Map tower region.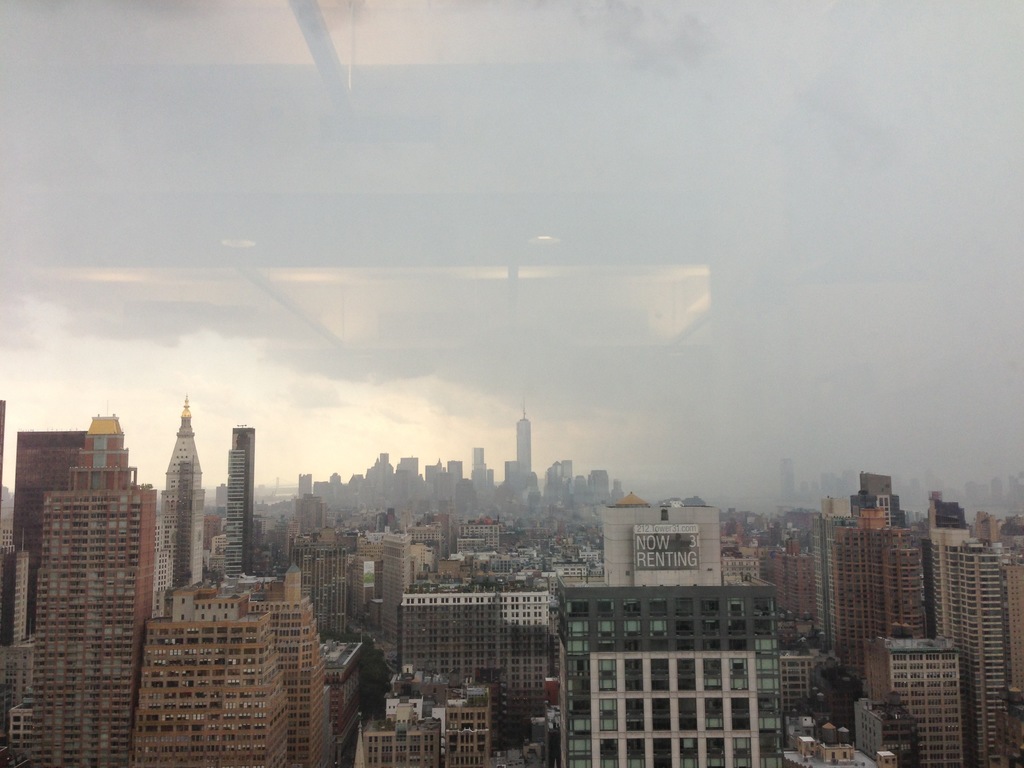
Mapped to pyautogui.locateOnScreen(824, 471, 940, 728).
